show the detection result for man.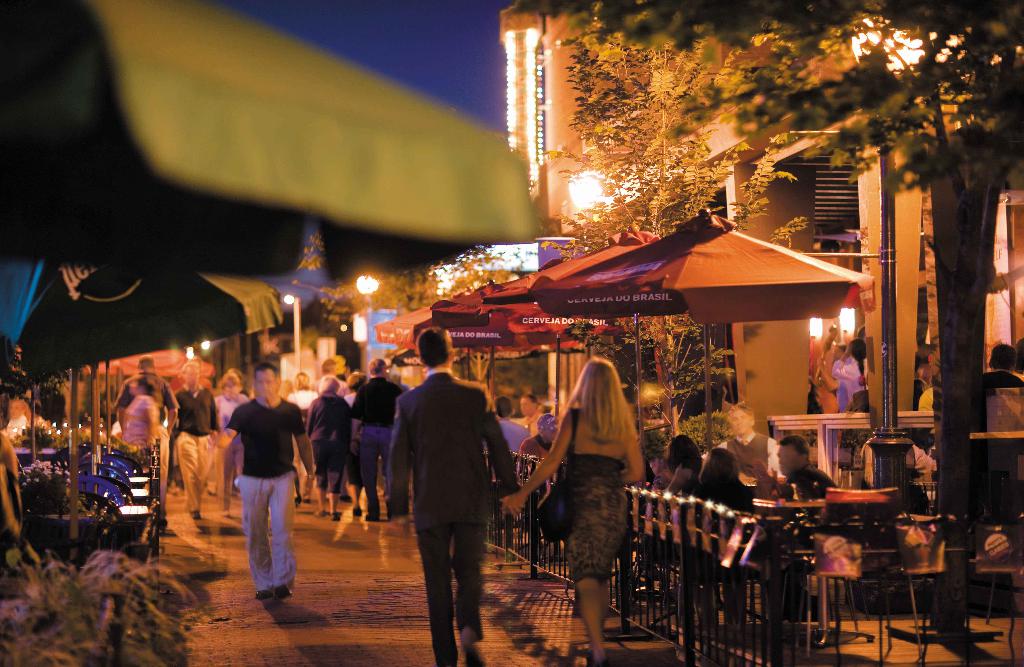
116/355/180/529.
